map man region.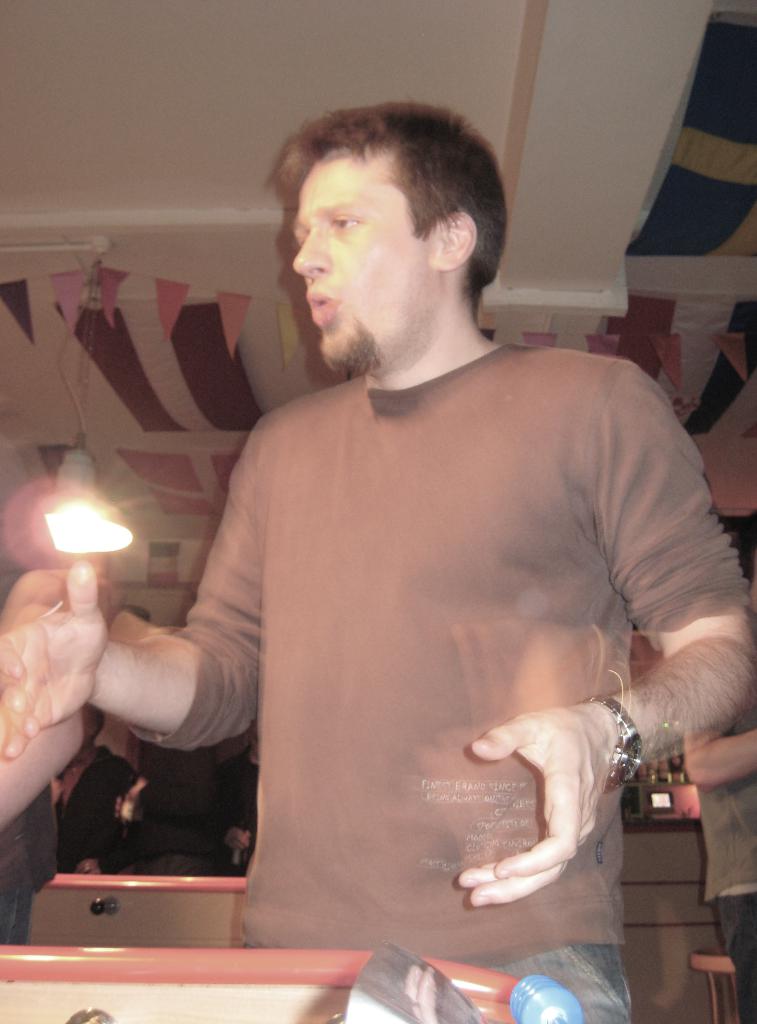
Mapped to region(0, 104, 756, 1023).
